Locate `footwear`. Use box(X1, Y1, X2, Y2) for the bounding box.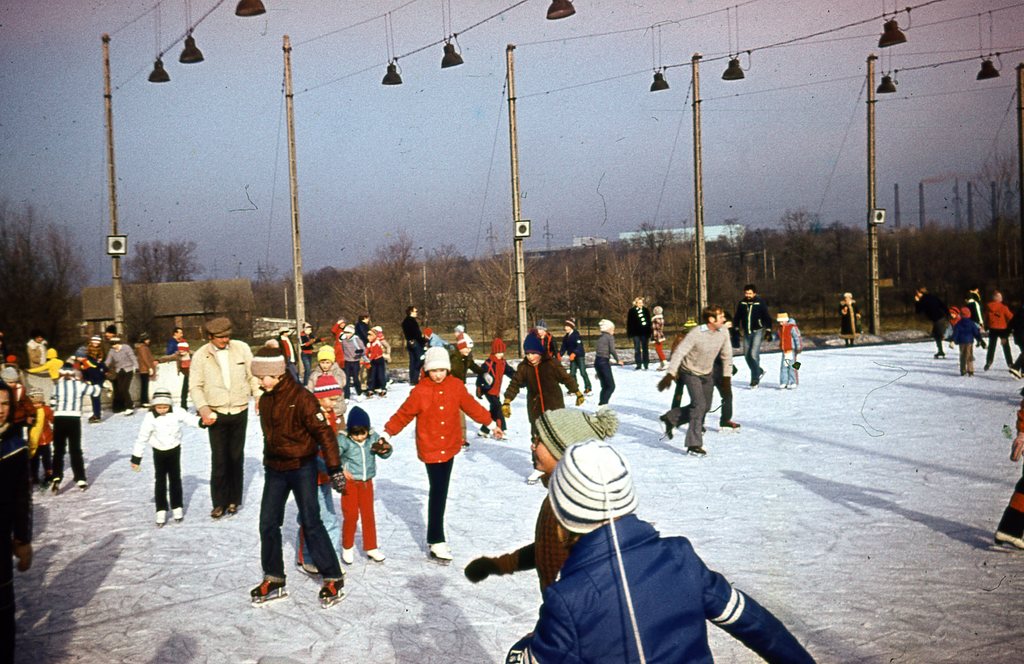
box(1009, 366, 1017, 382).
